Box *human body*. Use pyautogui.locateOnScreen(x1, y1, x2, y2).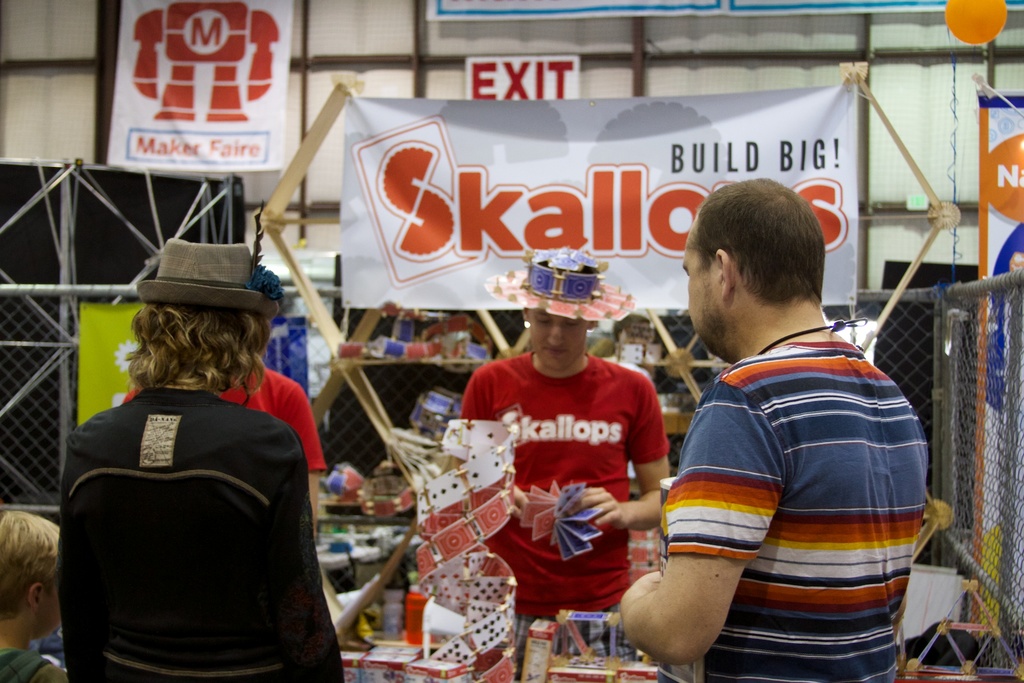
pyautogui.locateOnScreen(67, 387, 353, 682).
